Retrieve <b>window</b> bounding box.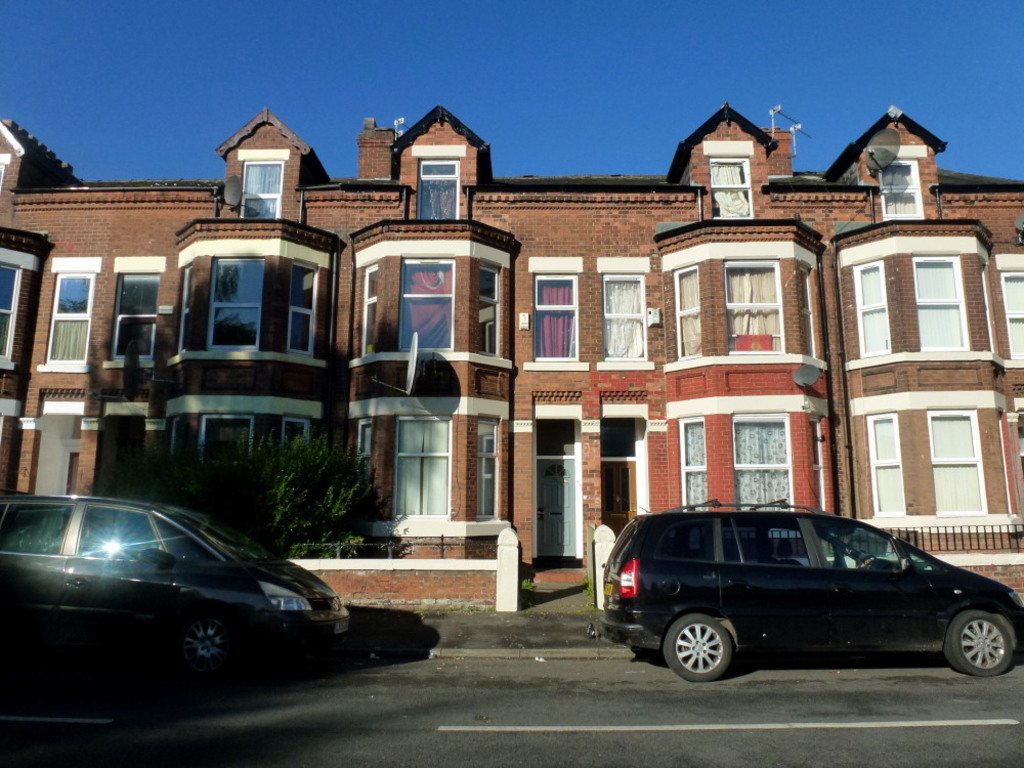
Bounding box: [674,264,706,362].
